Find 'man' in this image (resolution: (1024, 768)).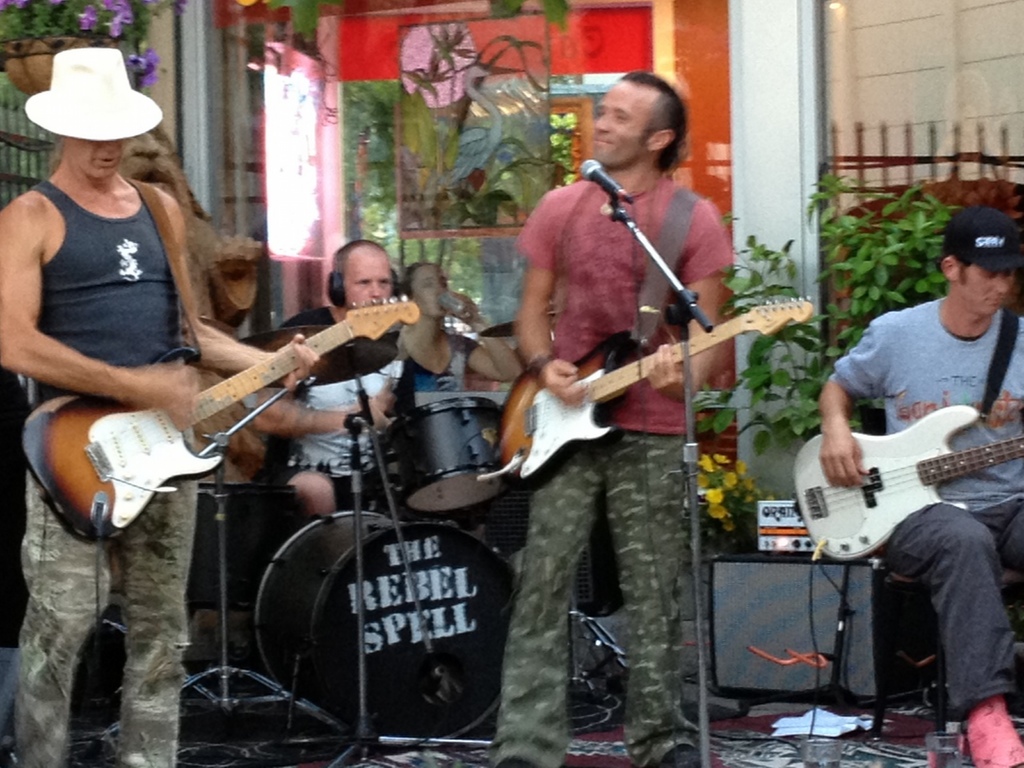
<box>484,72,735,767</box>.
